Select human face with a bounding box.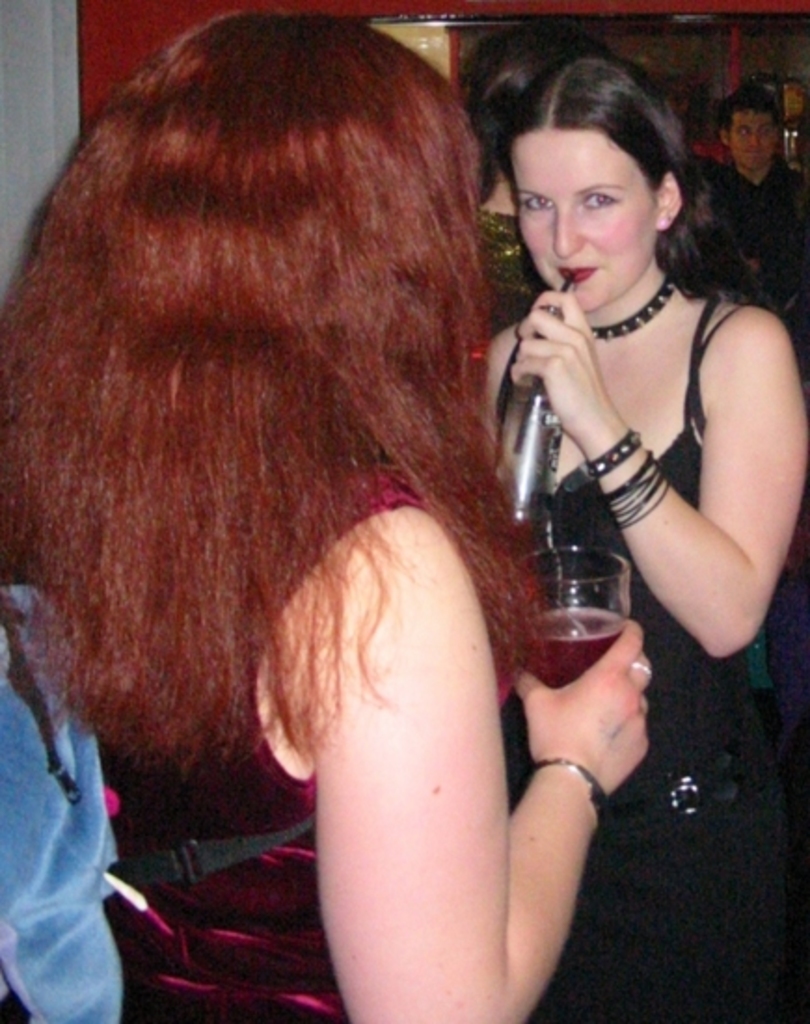
l=510, t=125, r=657, b=315.
